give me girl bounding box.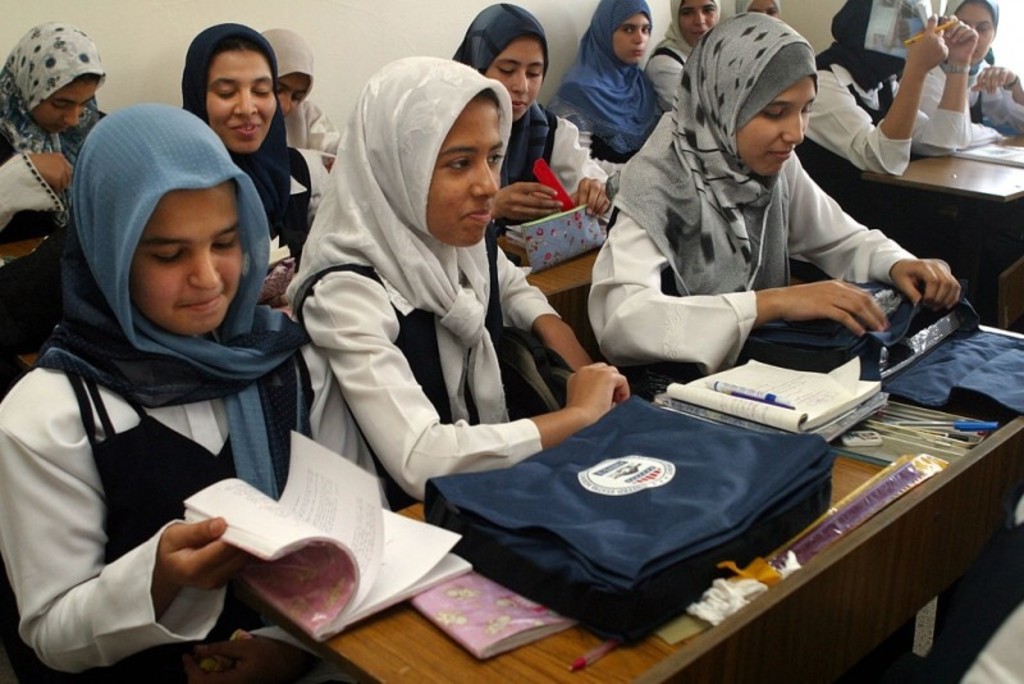
rect(786, 0, 978, 278).
